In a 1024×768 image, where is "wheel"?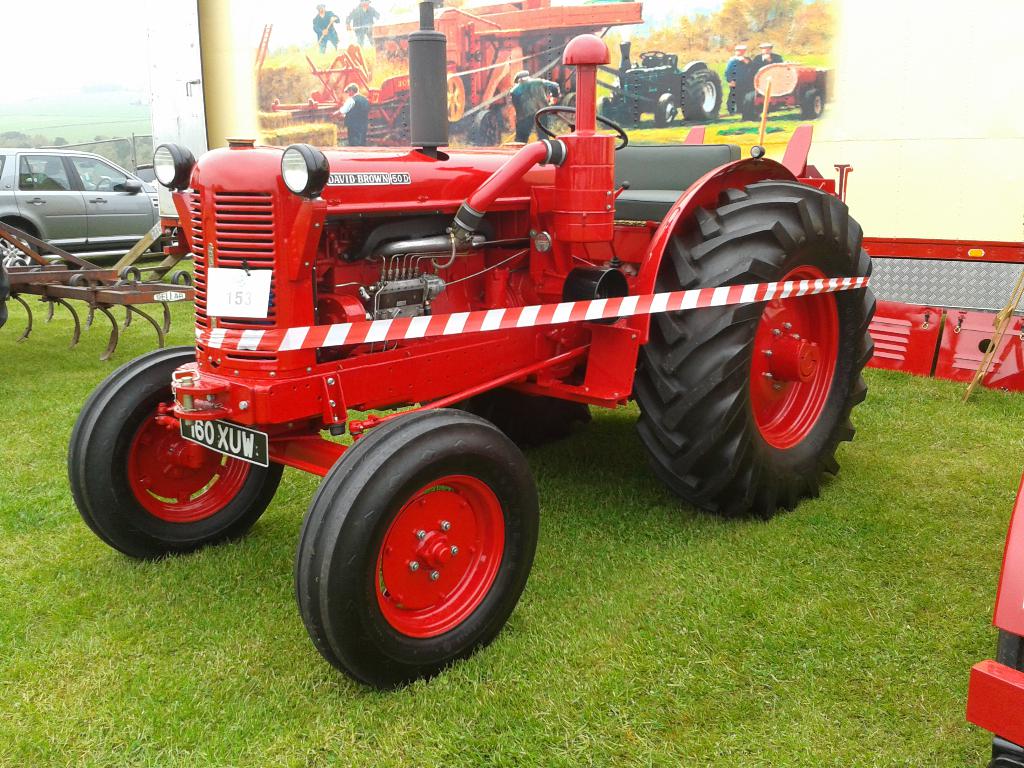
region(744, 90, 765, 122).
